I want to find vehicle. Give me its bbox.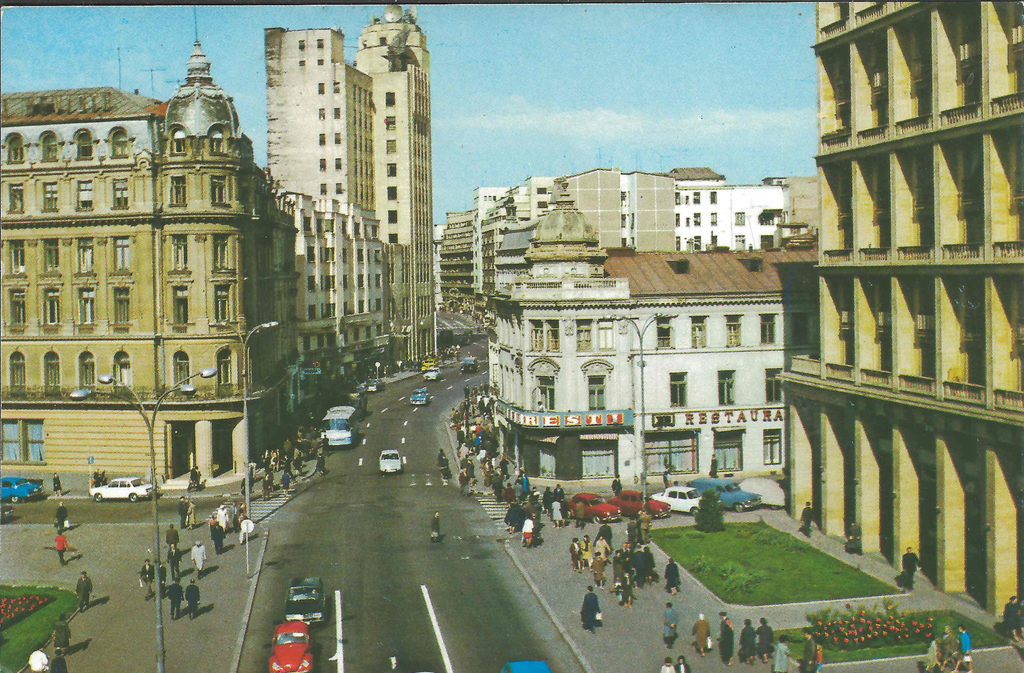
[left=0, top=477, right=45, bottom=504].
